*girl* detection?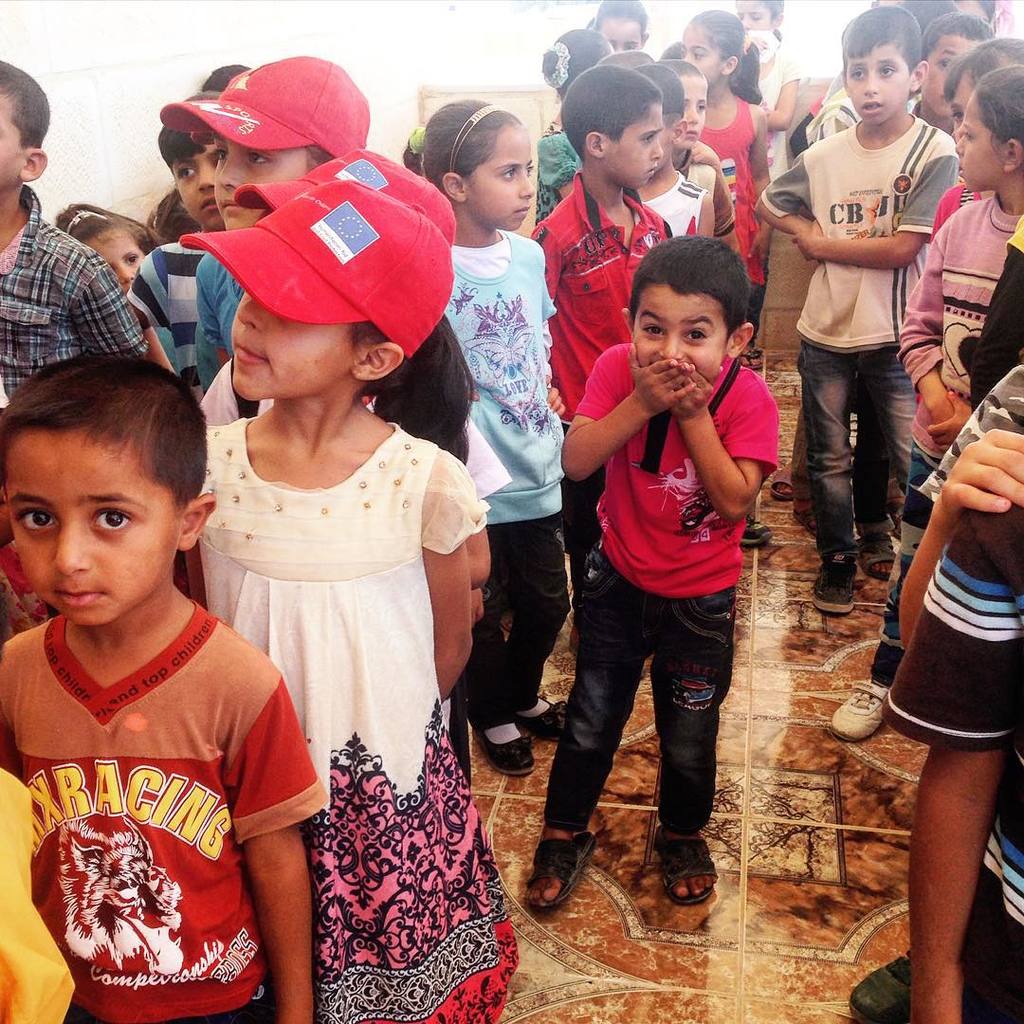
x1=927, y1=34, x2=1023, y2=245
